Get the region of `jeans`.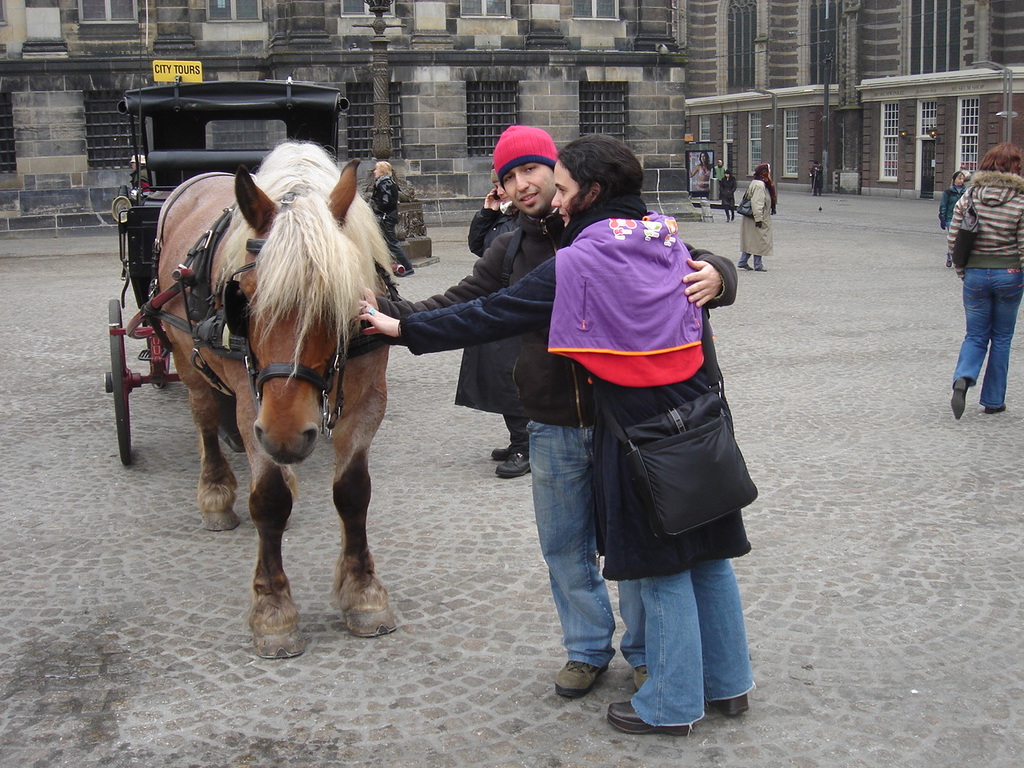
<box>523,421,641,670</box>.
